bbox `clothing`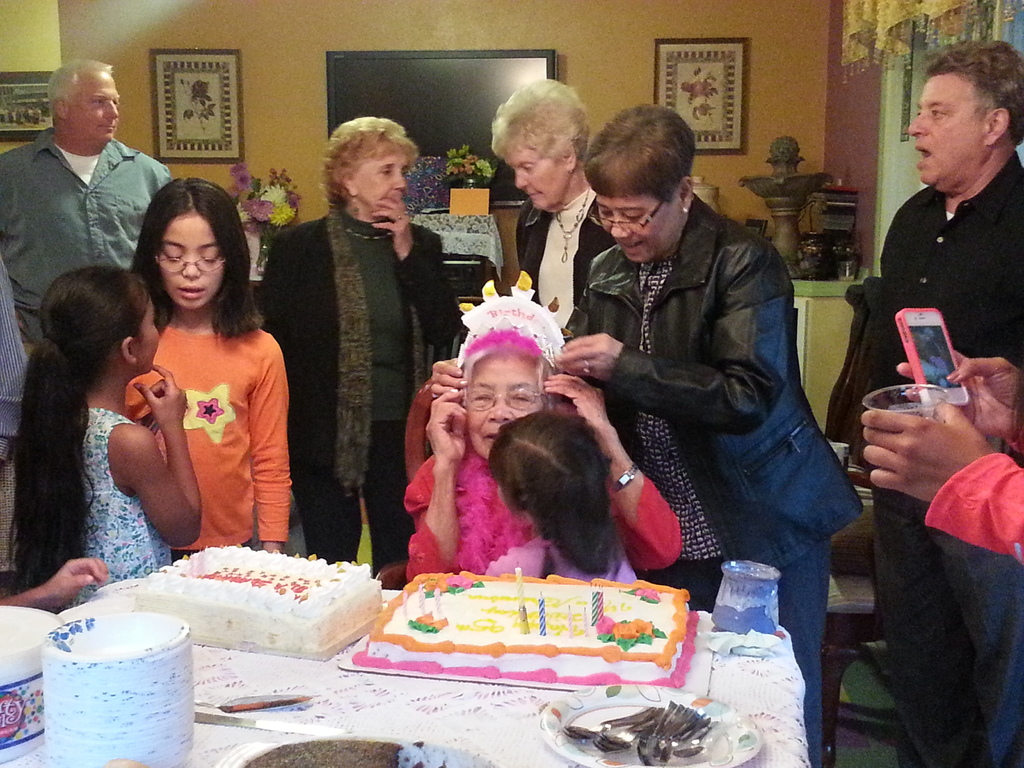
[x1=487, y1=532, x2=638, y2=582]
